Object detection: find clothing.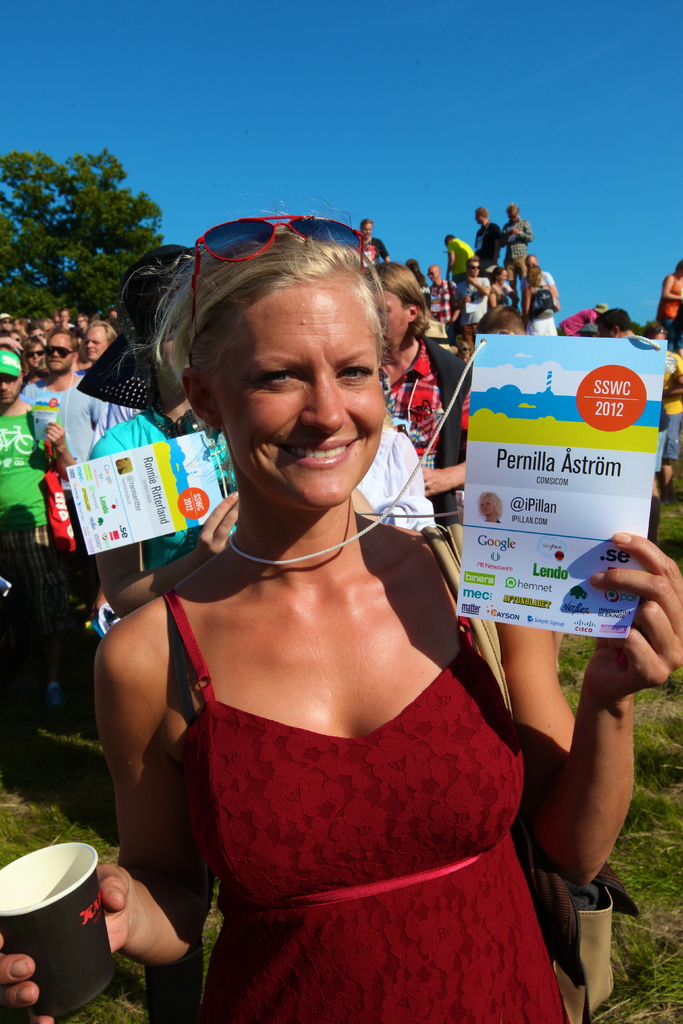
x1=19 y1=373 x2=103 y2=506.
